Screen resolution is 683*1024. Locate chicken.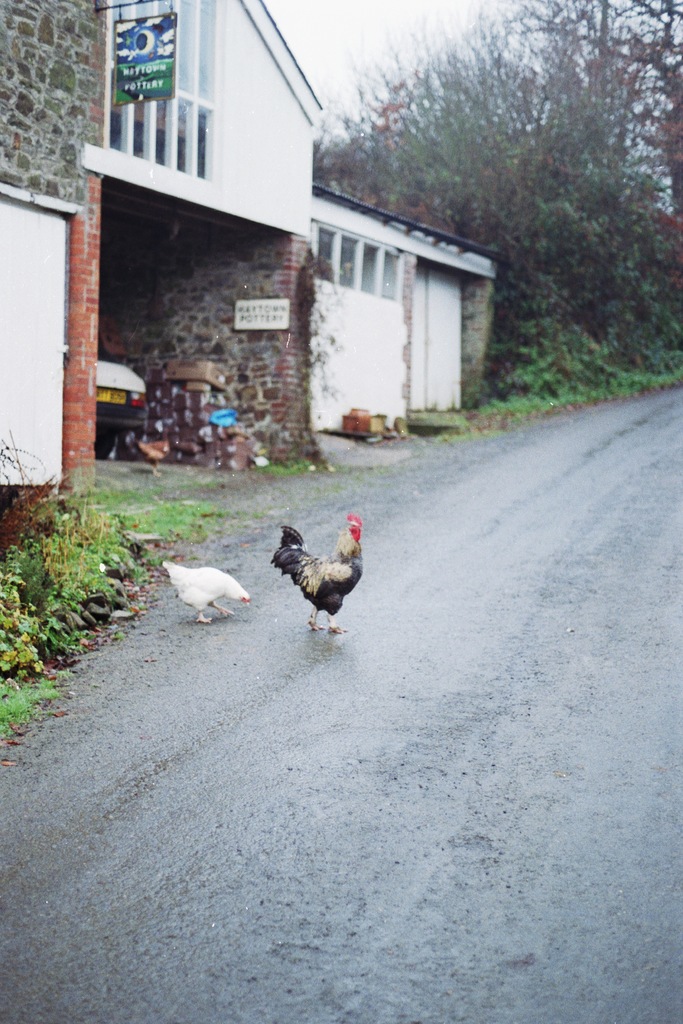
l=126, t=424, r=179, b=480.
